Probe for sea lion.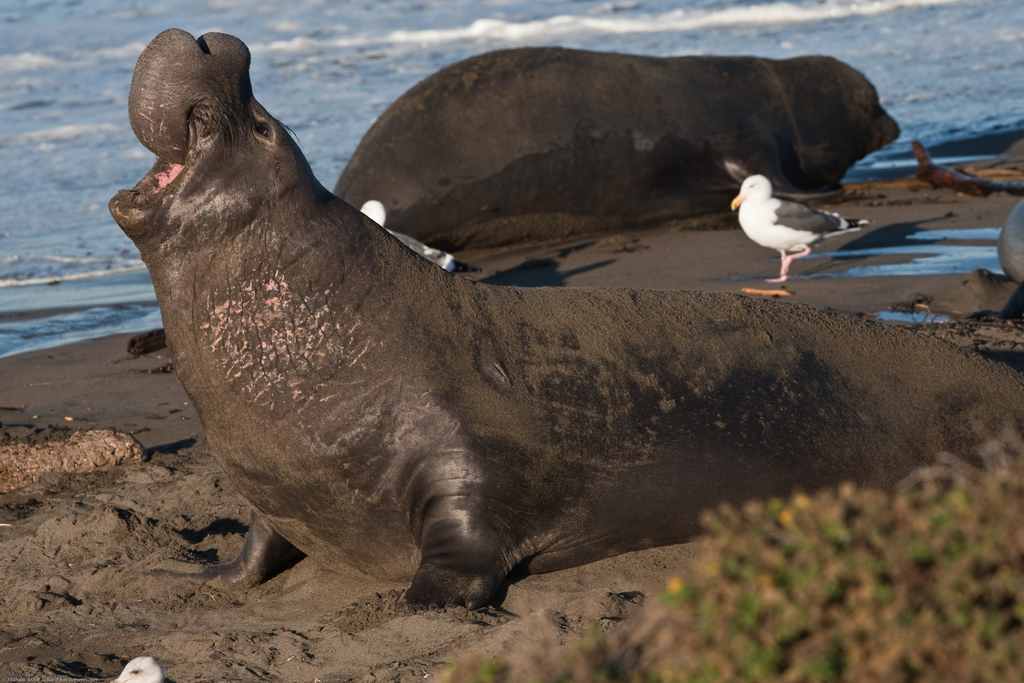
Probe result: bbox=[328, 47, 897, 261].
